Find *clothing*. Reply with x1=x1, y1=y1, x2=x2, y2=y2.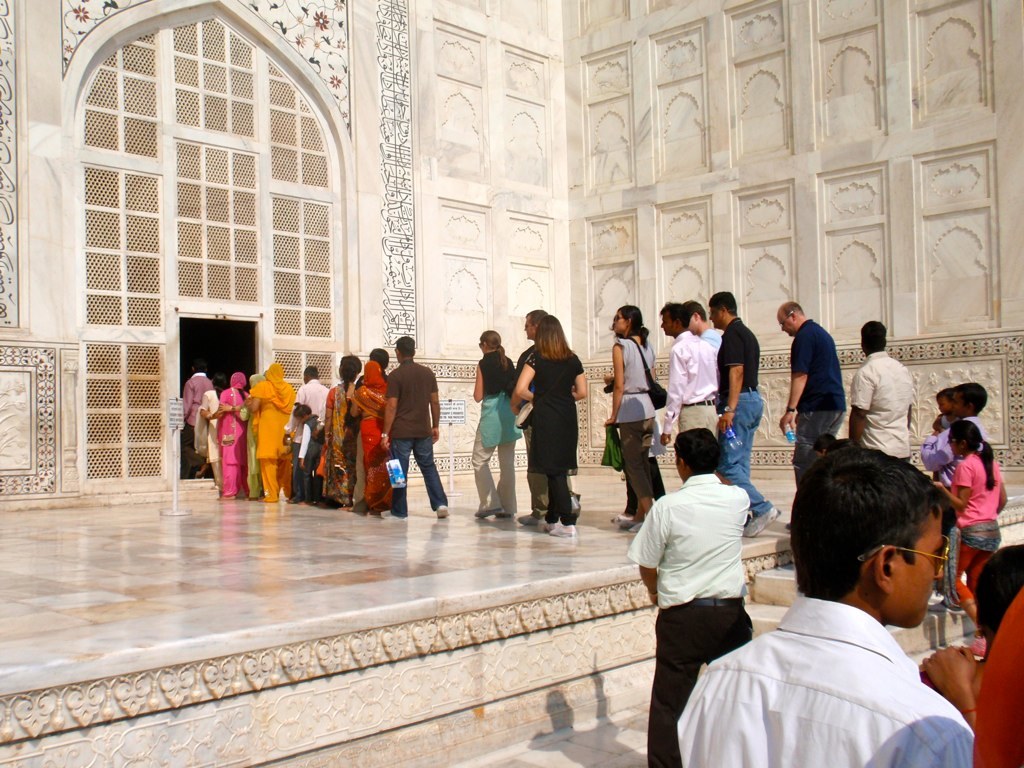
x1=691, y1=575, x2=969, y2=761.
